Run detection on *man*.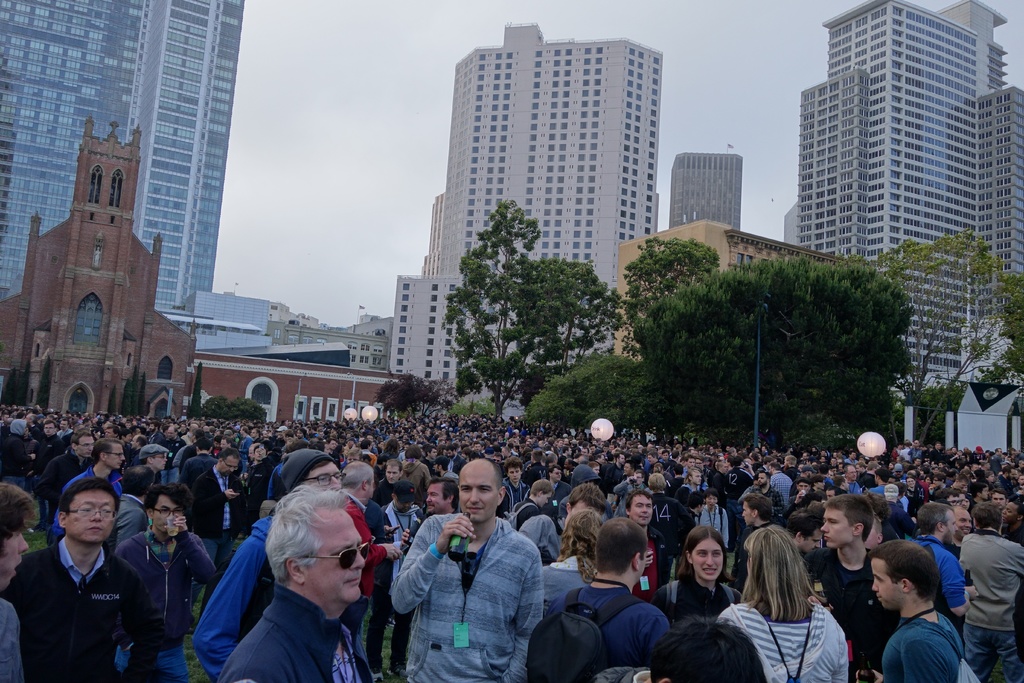
Result: left=958, top=451, right=963, bottom=455.
